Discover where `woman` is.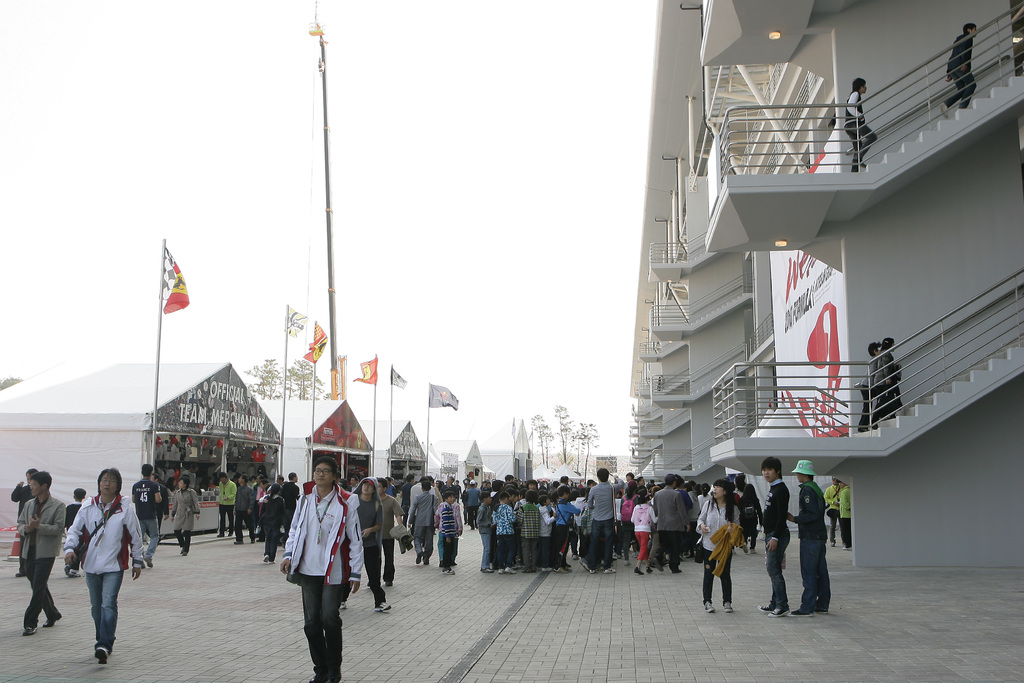
Discovered at {"left": 616, "top": 479, "right": 639, "bottom": 566}.
